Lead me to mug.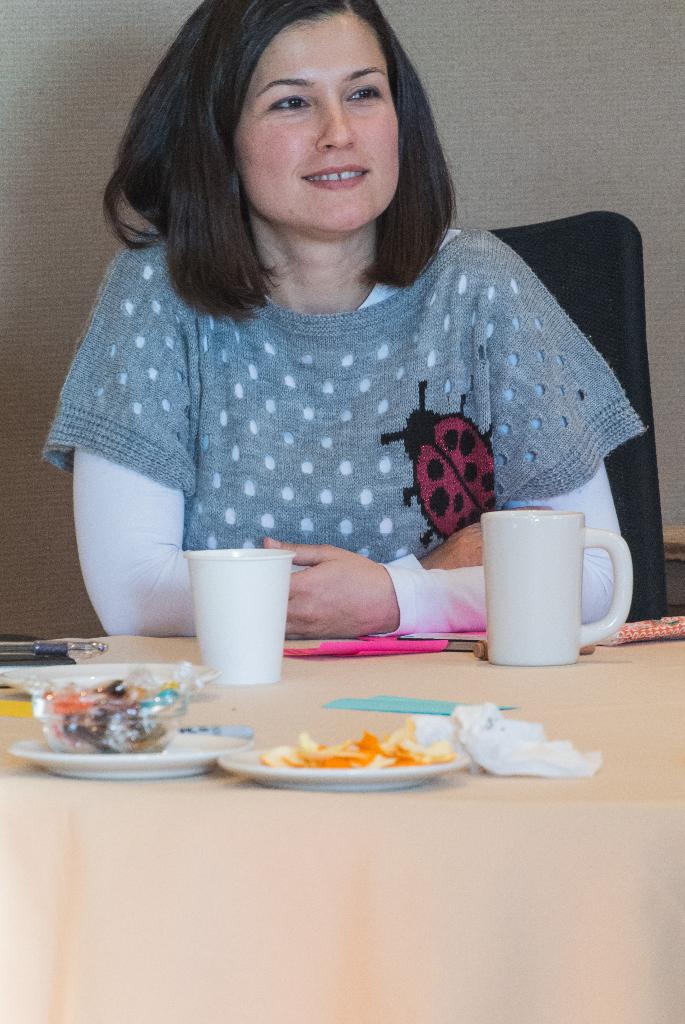
Lead to Rect(480, 509, 634, 668).
